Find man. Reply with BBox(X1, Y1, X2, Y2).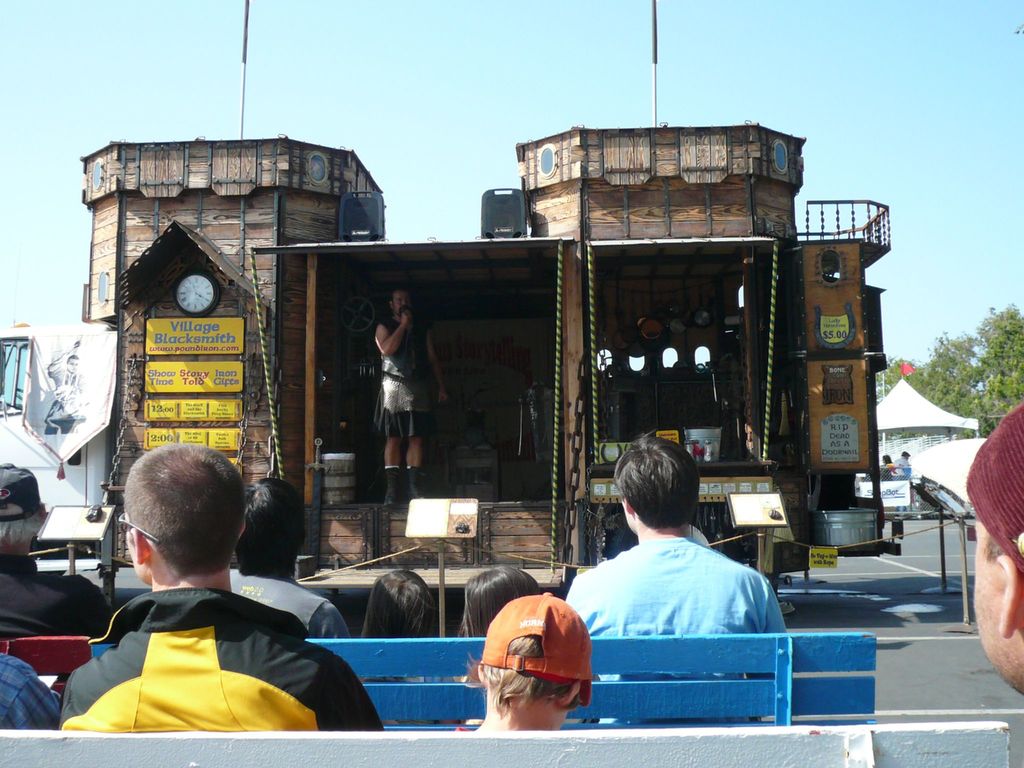
BBox(372, 288, 451, 502).
